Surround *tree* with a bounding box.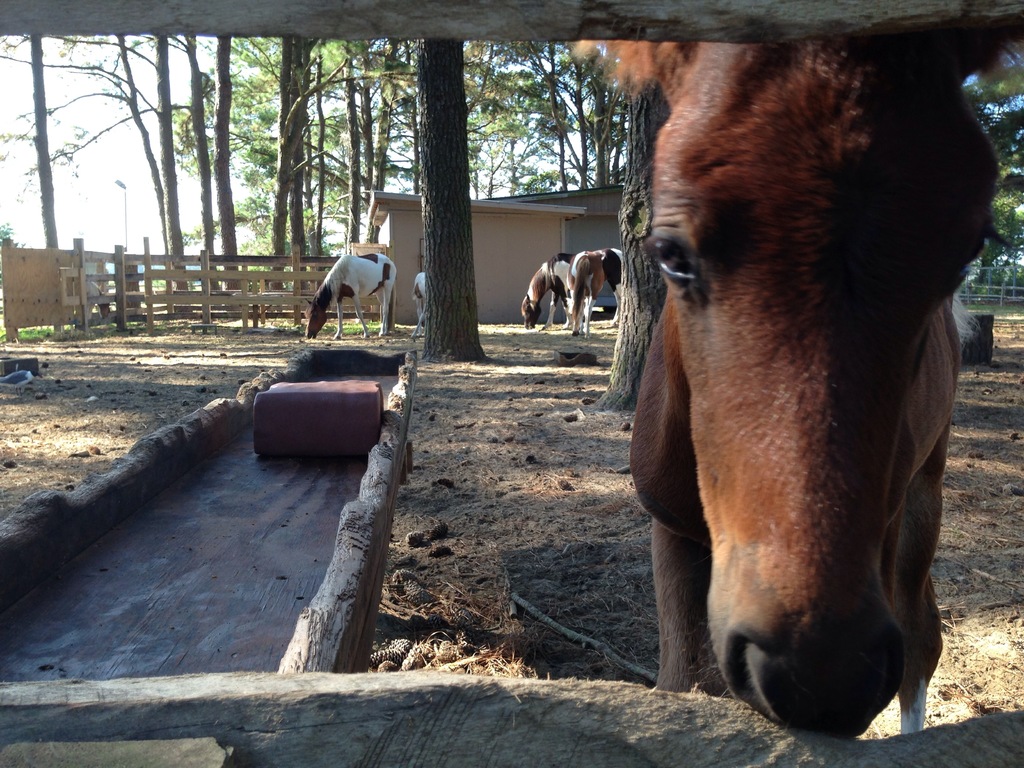
<region>583, 29, 671, 408</region>.
